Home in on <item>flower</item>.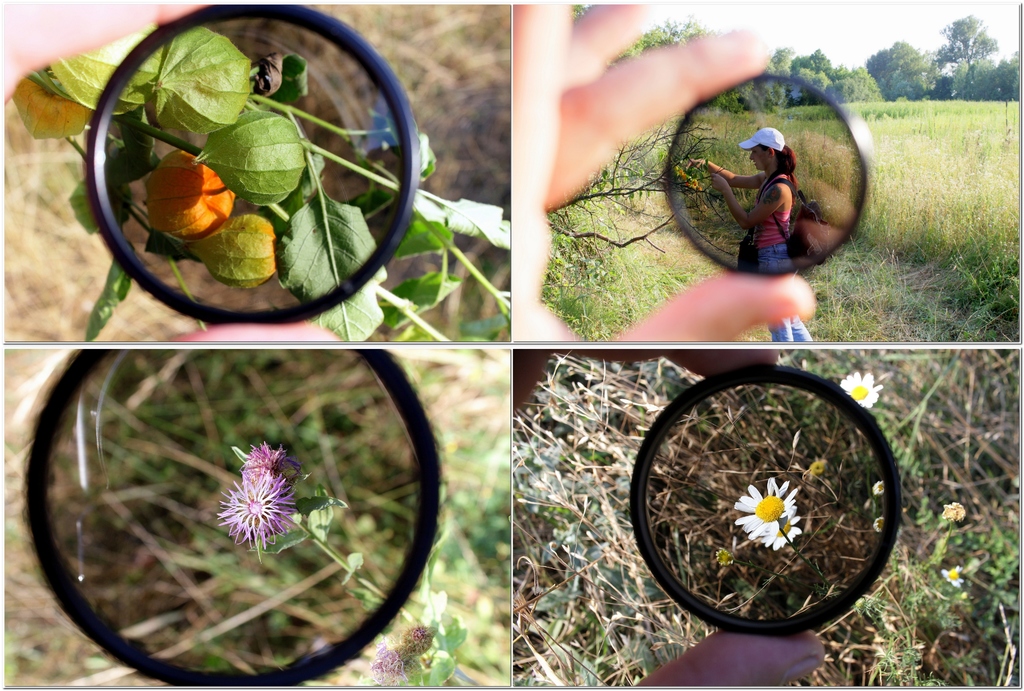
Homed in at {"left": 730, "top": 475, "right": 806, "bottom": 554}.
